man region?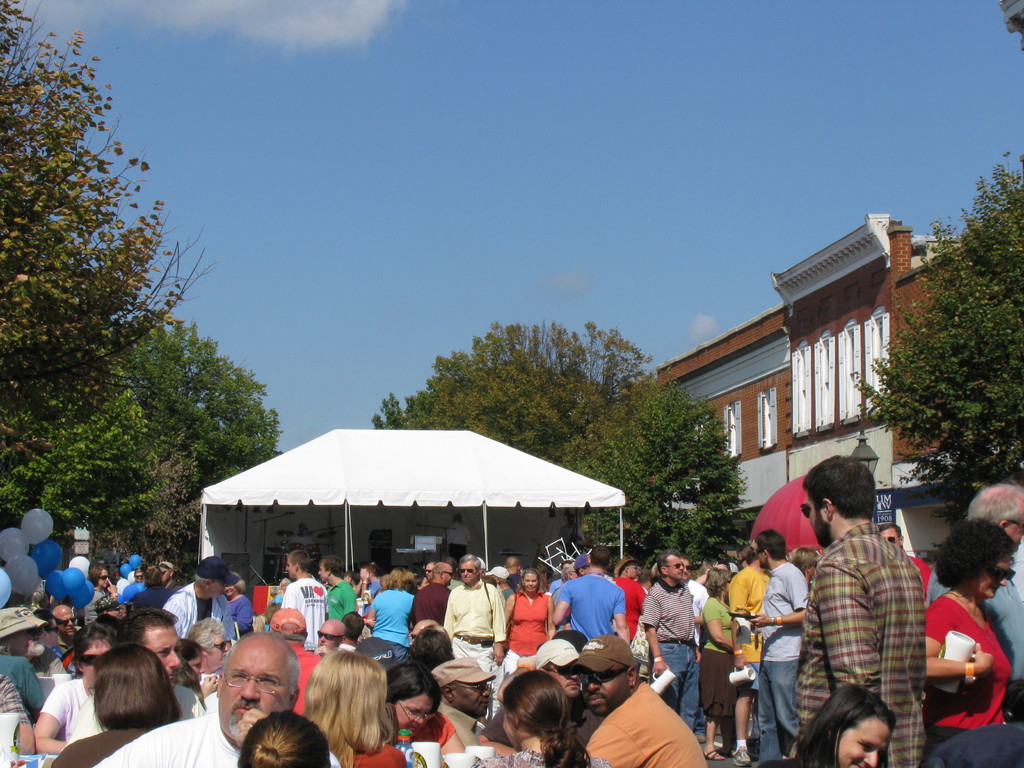
<region>922, 481, 1023, 719</region>
